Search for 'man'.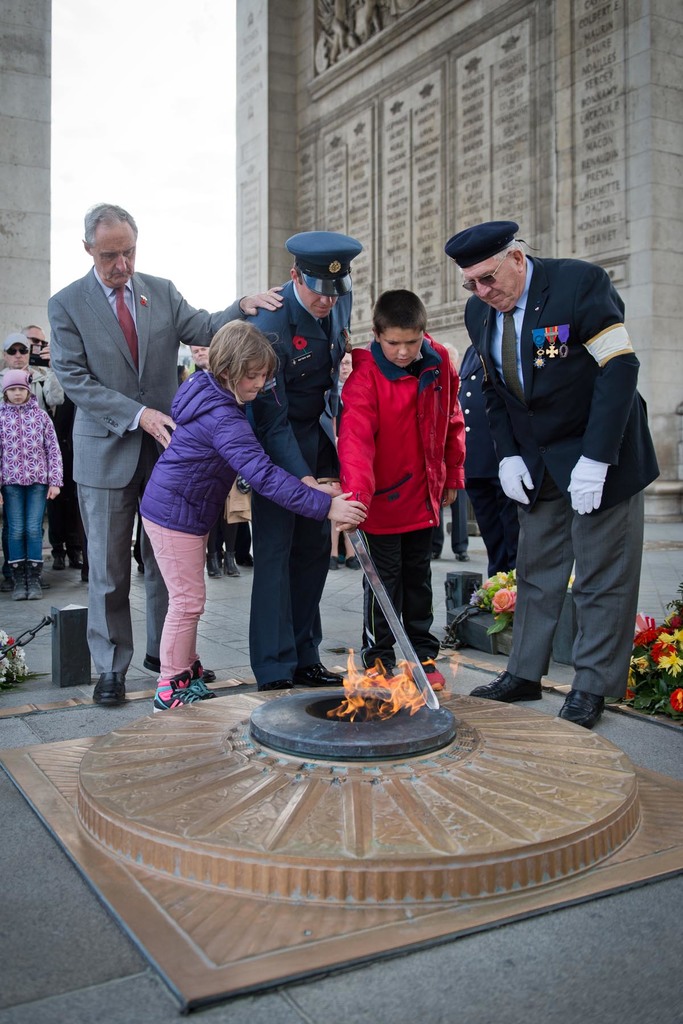
Found at {"x1": 434, "y1": 214, "x2": 662, "y2": 736}.
